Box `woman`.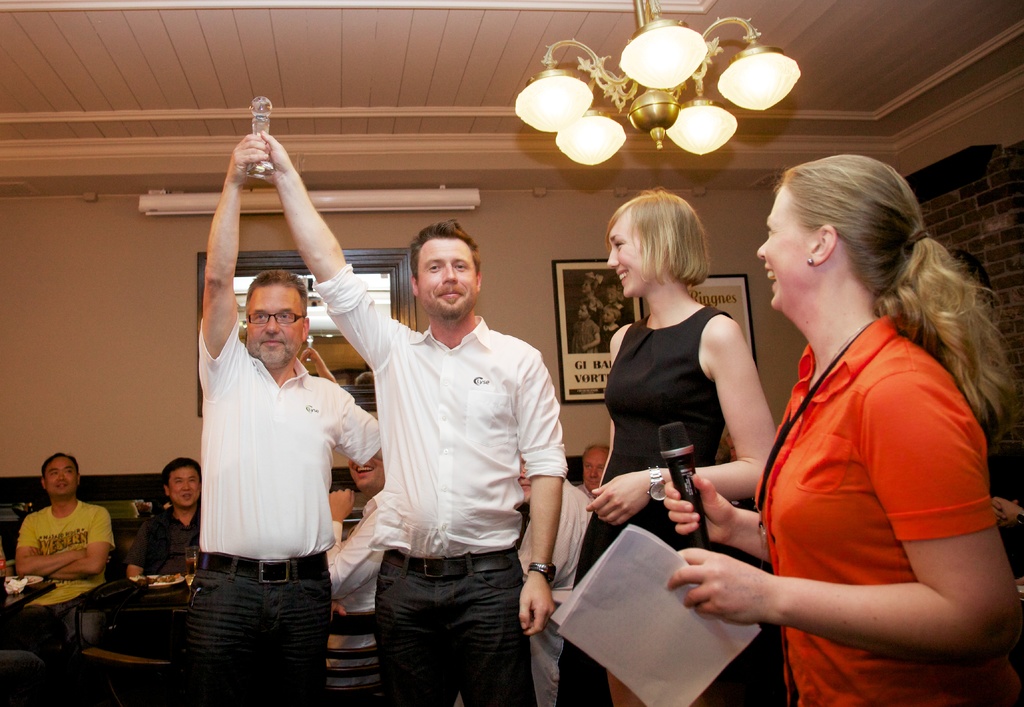
pyautogui.locateOnScreen(552, 190, 787, 706).
